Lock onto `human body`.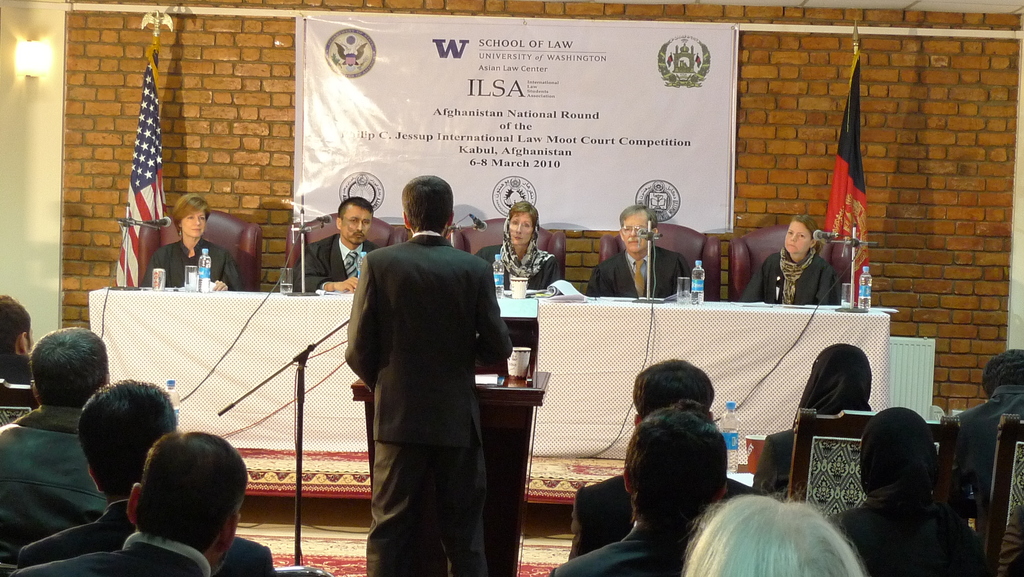
Locked: (10,532,215,576).
